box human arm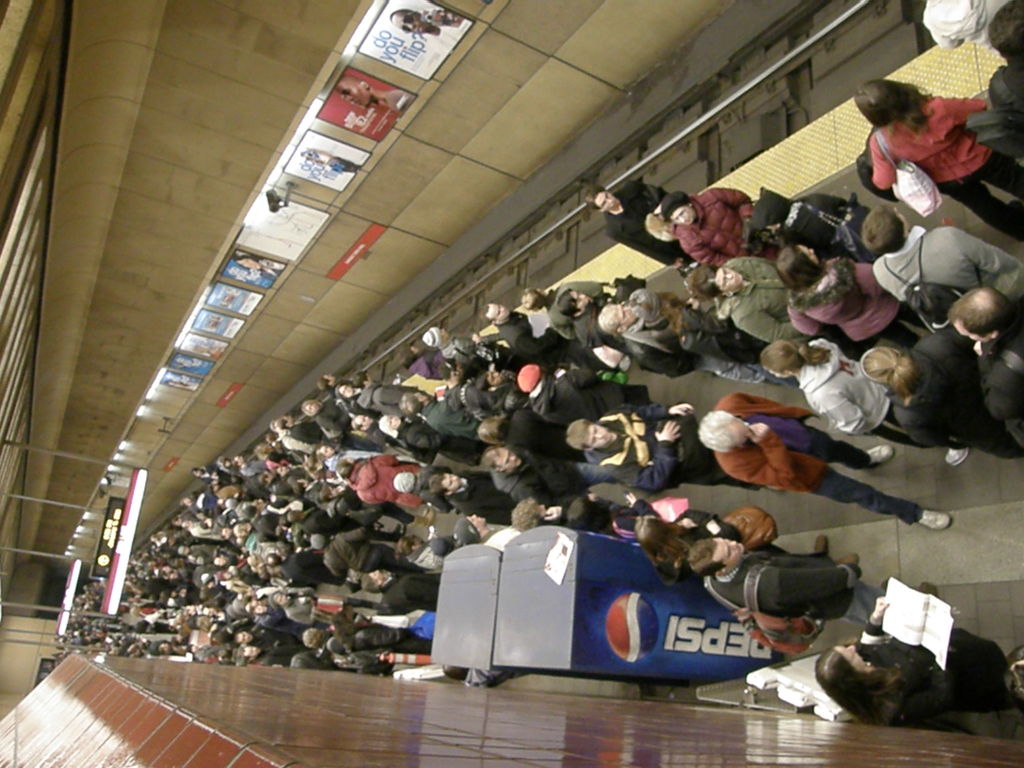
[left=674, top=241, right=732, bottom=269]
